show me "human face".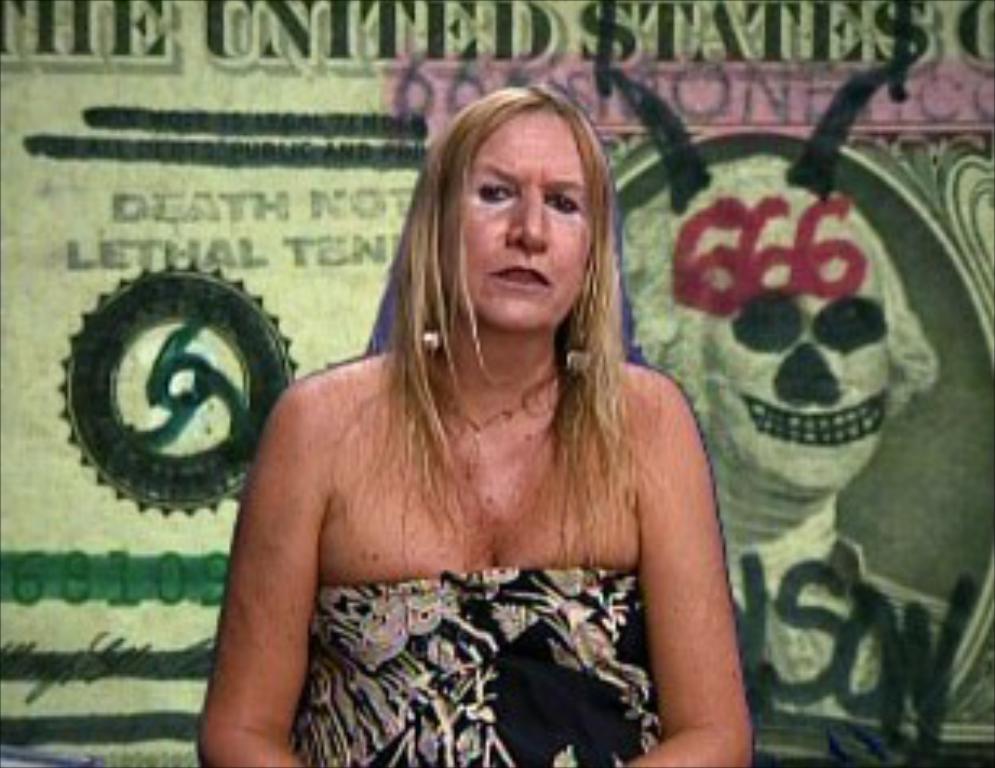
"human face" is here: 470/100/590/327.
